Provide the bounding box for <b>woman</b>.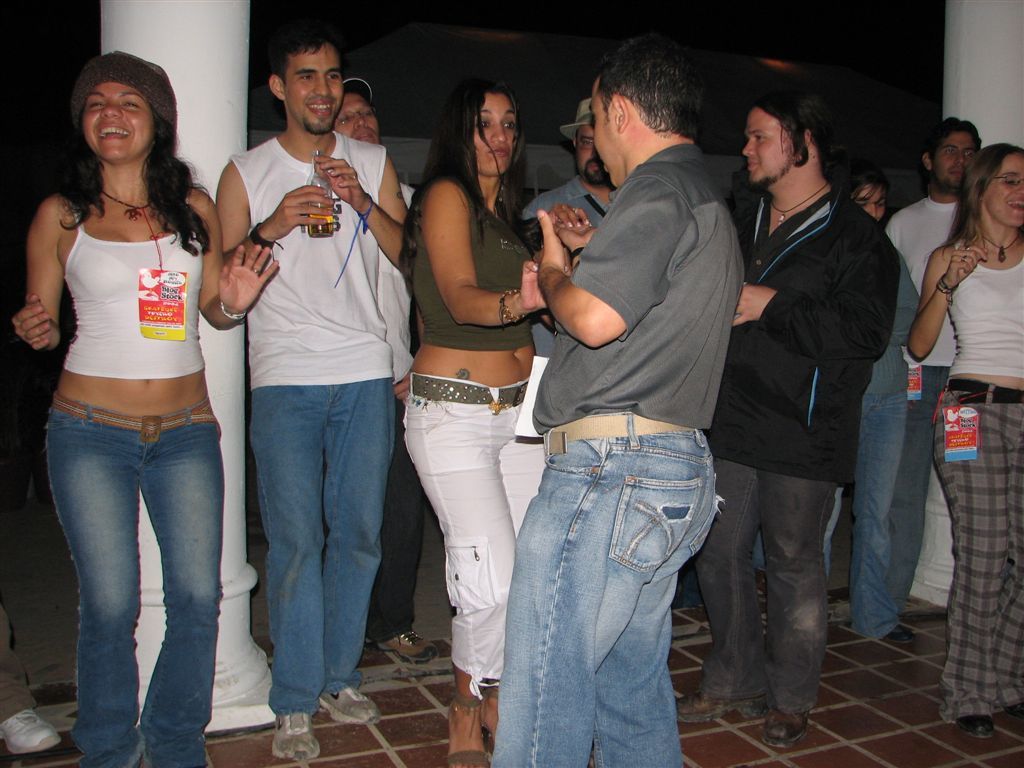
BBox(11, 52, 280, 767).
